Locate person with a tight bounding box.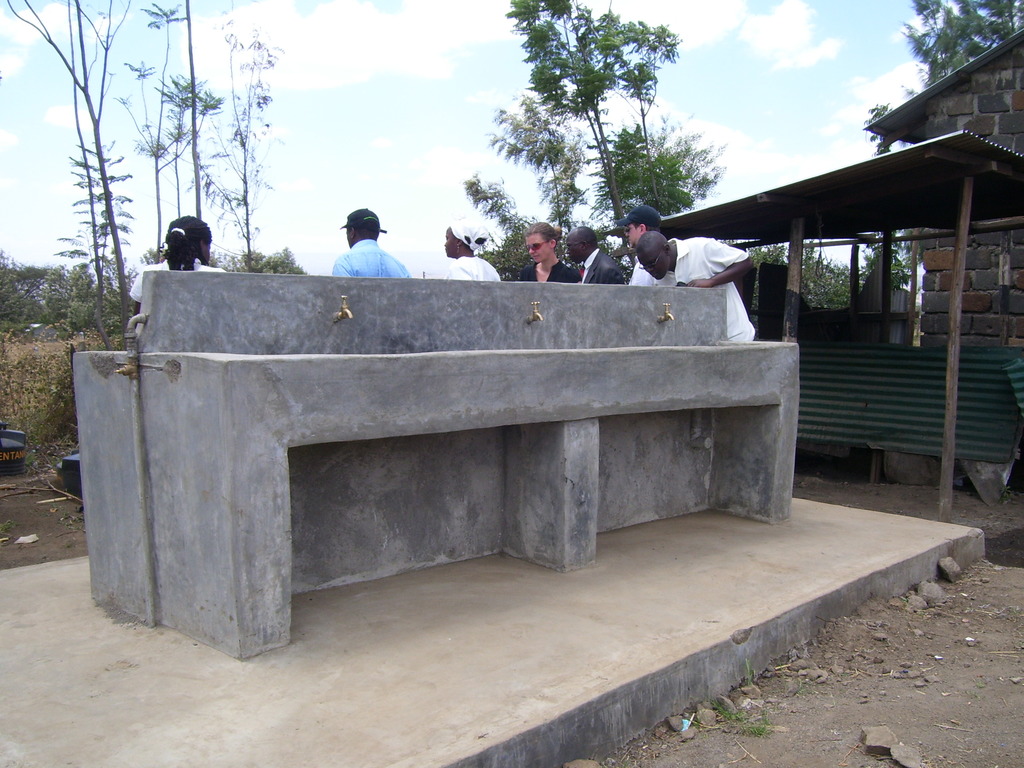
x1=560, y1=229, x2=627, y2=285.
